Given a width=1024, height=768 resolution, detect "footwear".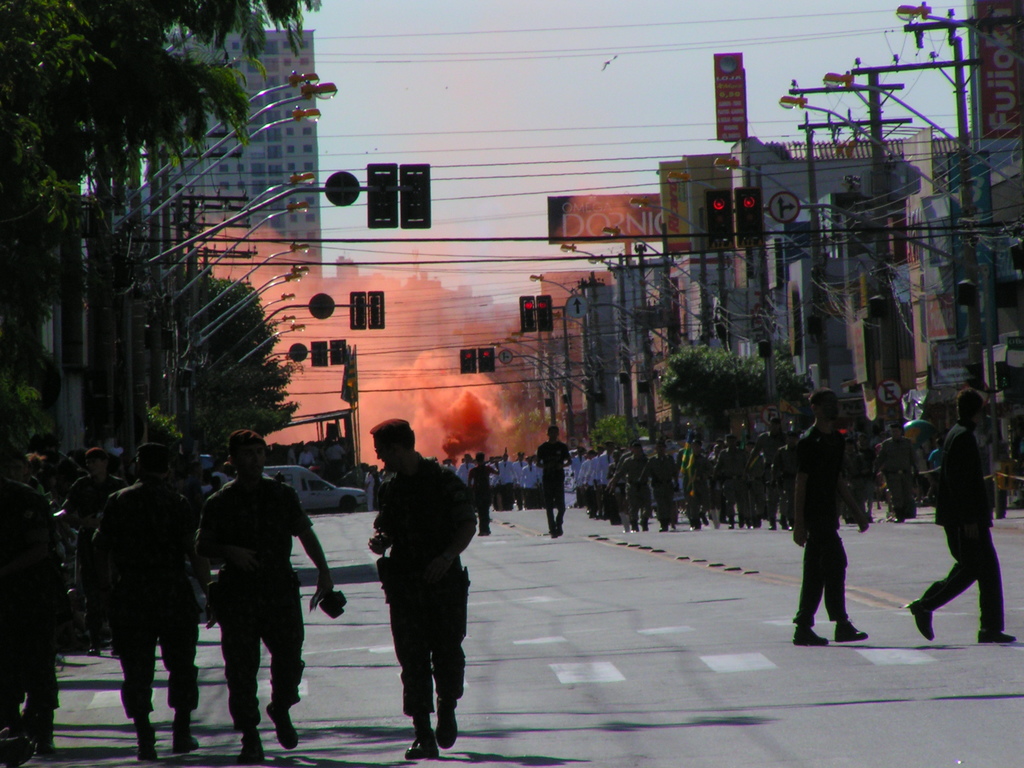
crop(429, 700, 457, 749).
